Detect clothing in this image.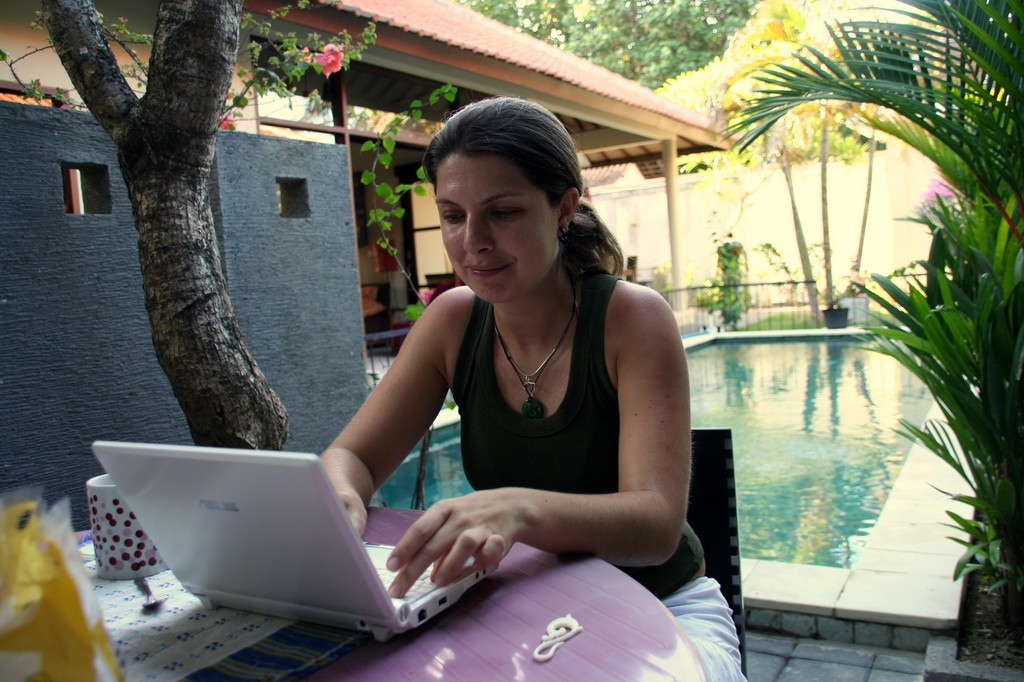
Detection: [451, 276, 740, 681].
